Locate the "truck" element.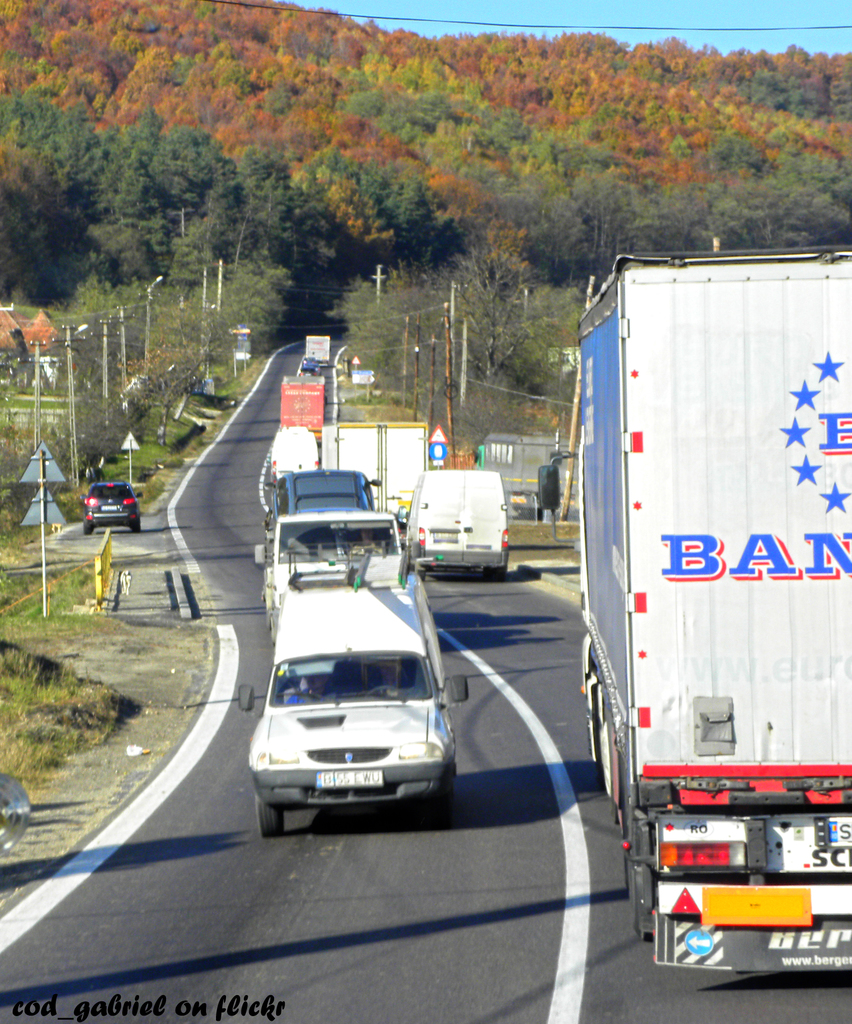
Element bbox: 546 230 849 919.
